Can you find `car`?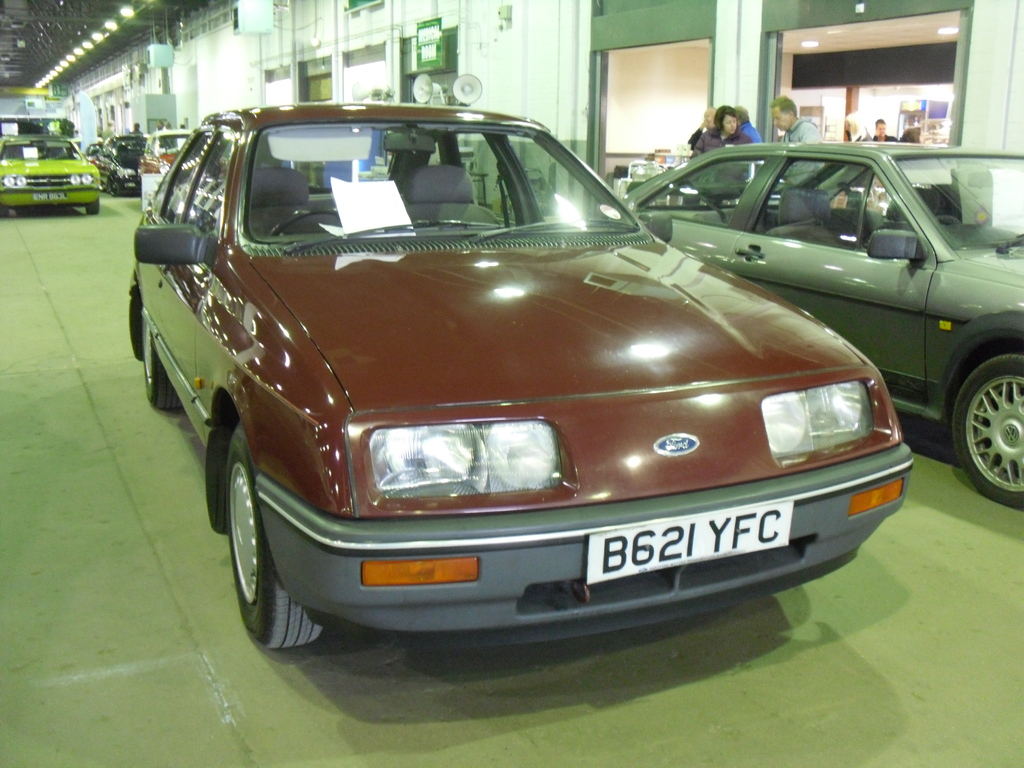
Yes, bounding box: <box>86,143,97,164</box>.
